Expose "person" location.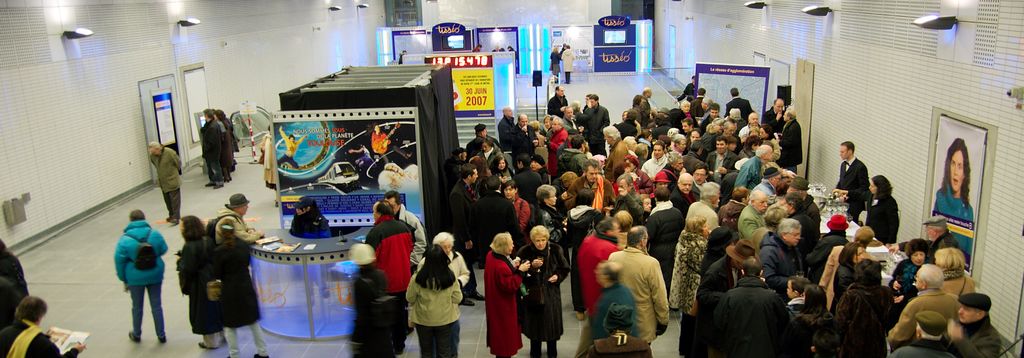
Exposed at {"x1": 0, "y1": 297, "x2": 86, "y2": 357}.
